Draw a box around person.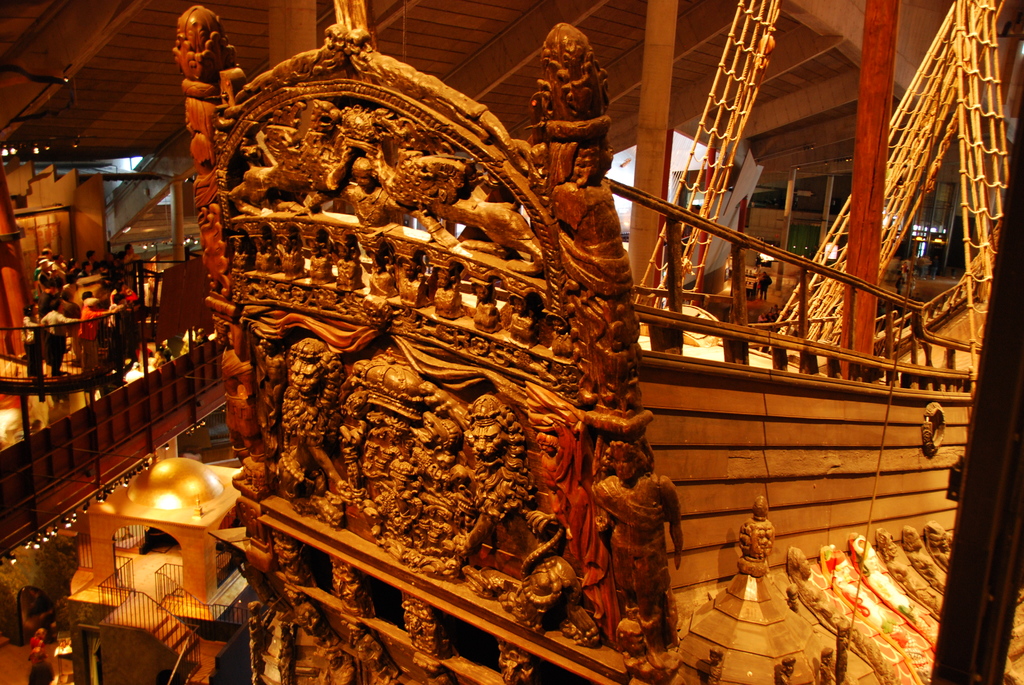
113/289/130/304.
